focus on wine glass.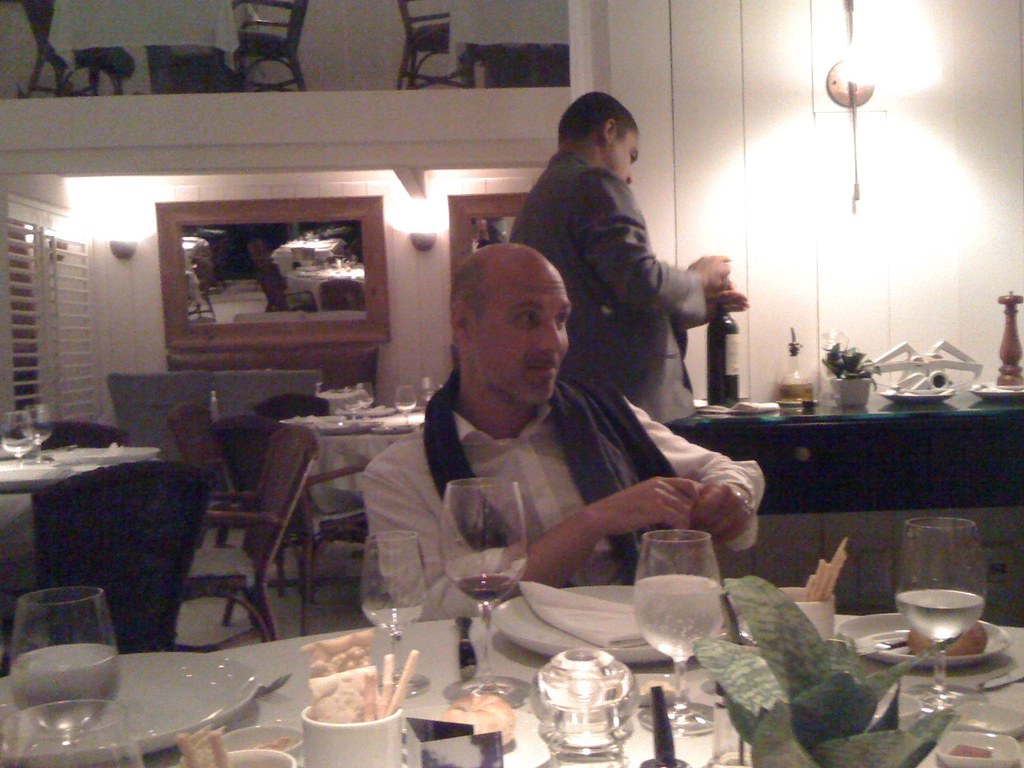
Focused at l=365, t=534, r=435, b=695.
